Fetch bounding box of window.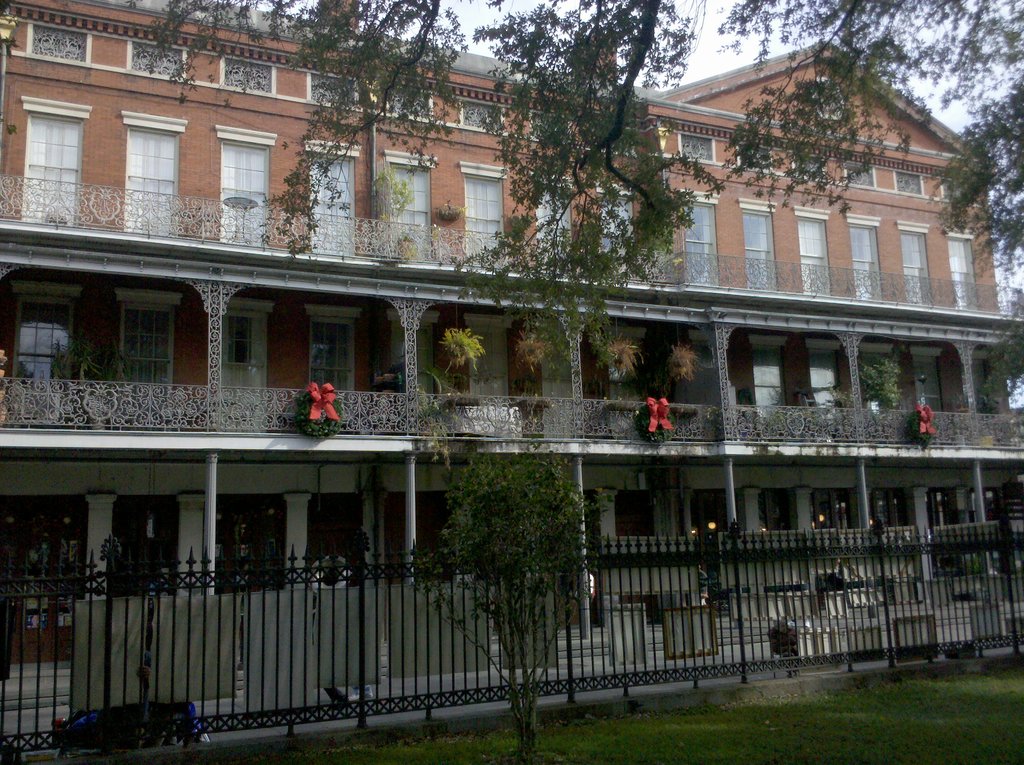
Bbox: (744,213,775,290).
